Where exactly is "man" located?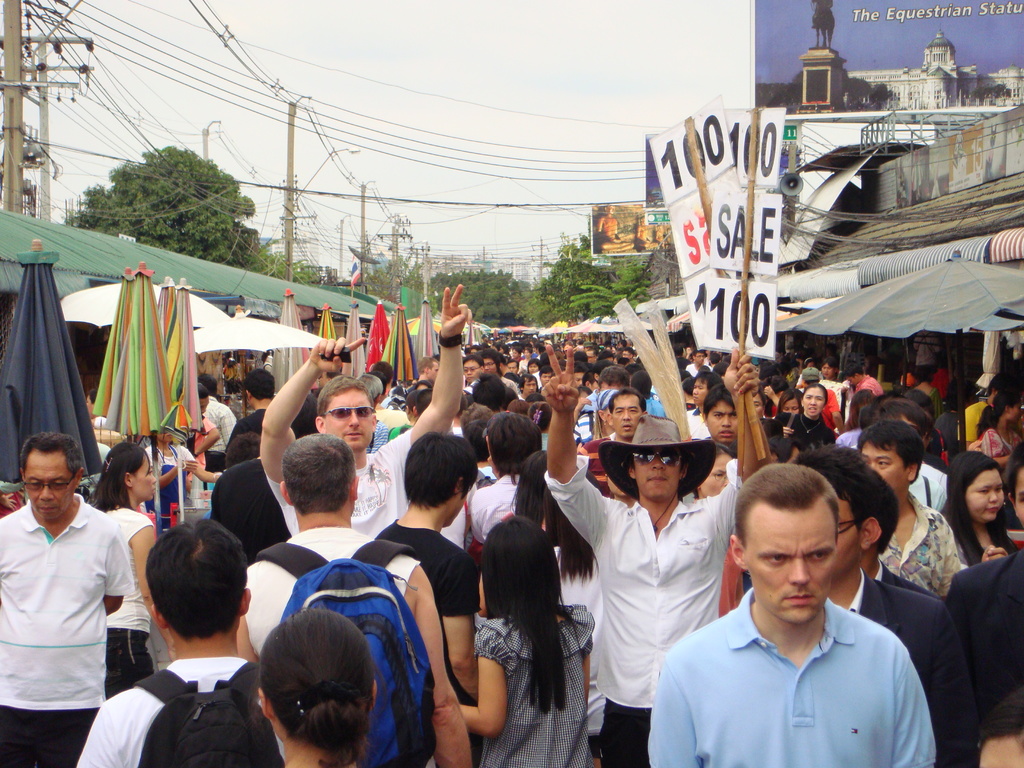
Its bounding box is pyautogui.locateOnScreen(646, 459, 950, 765).
